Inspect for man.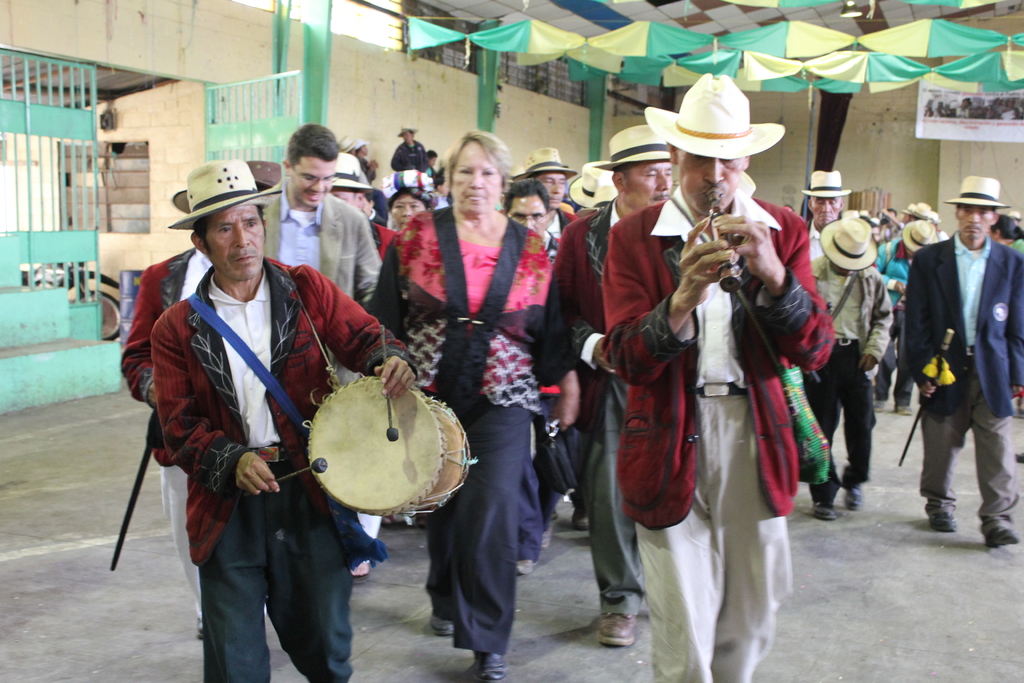
Inspection: [left=148, top=156, right=417, bottom=682].
